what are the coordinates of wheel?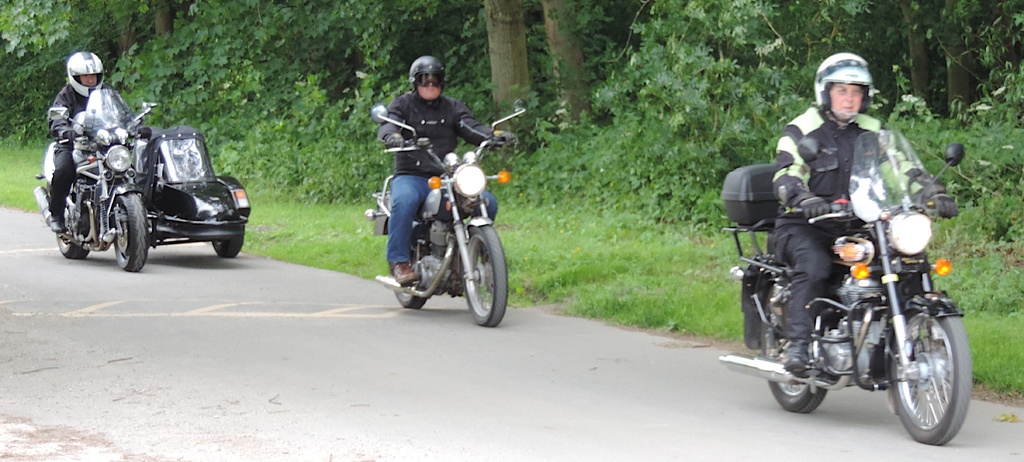
region(761, 287, 829, 413).
